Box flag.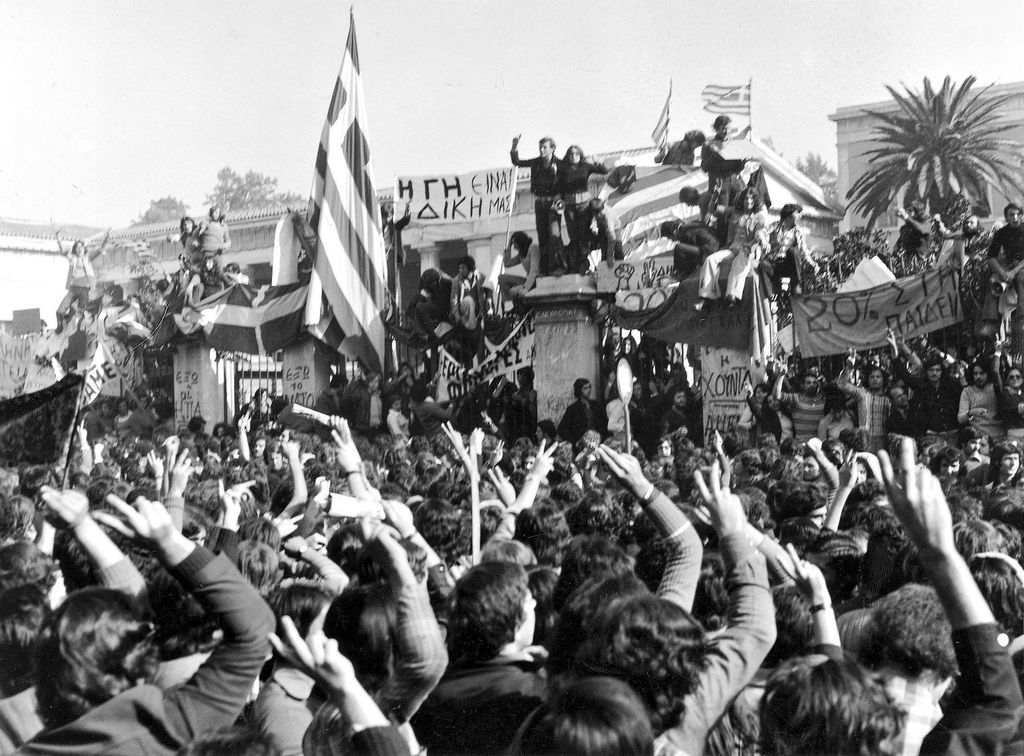
BBox(696, 78, 753, 116).
